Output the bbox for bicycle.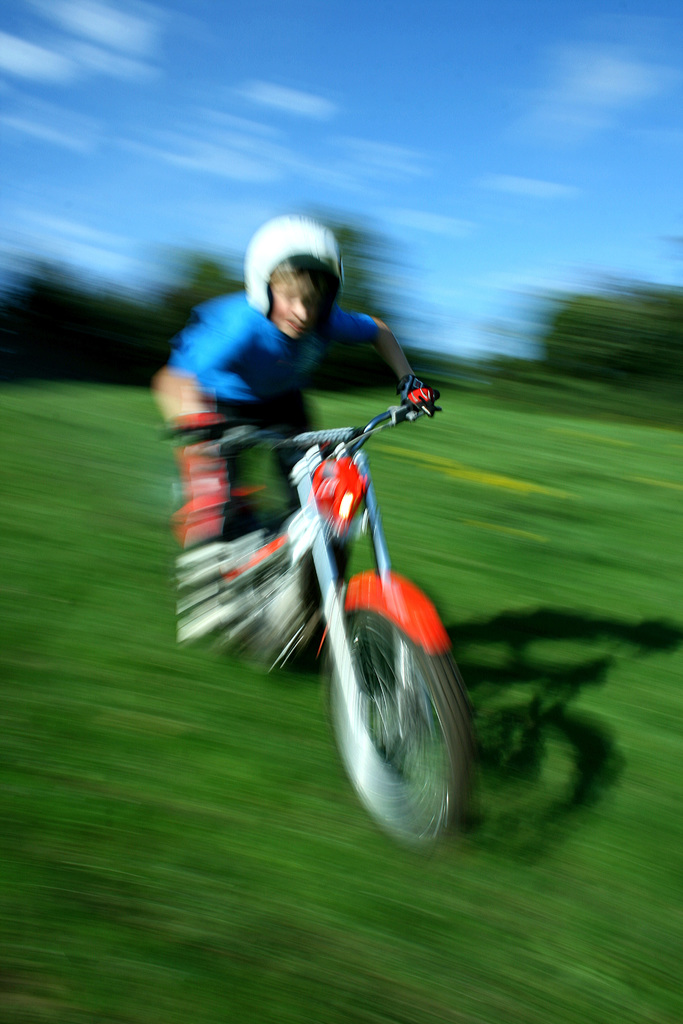
{"left": 247, "top": 396, "right": 507, "bottom": 869}.
